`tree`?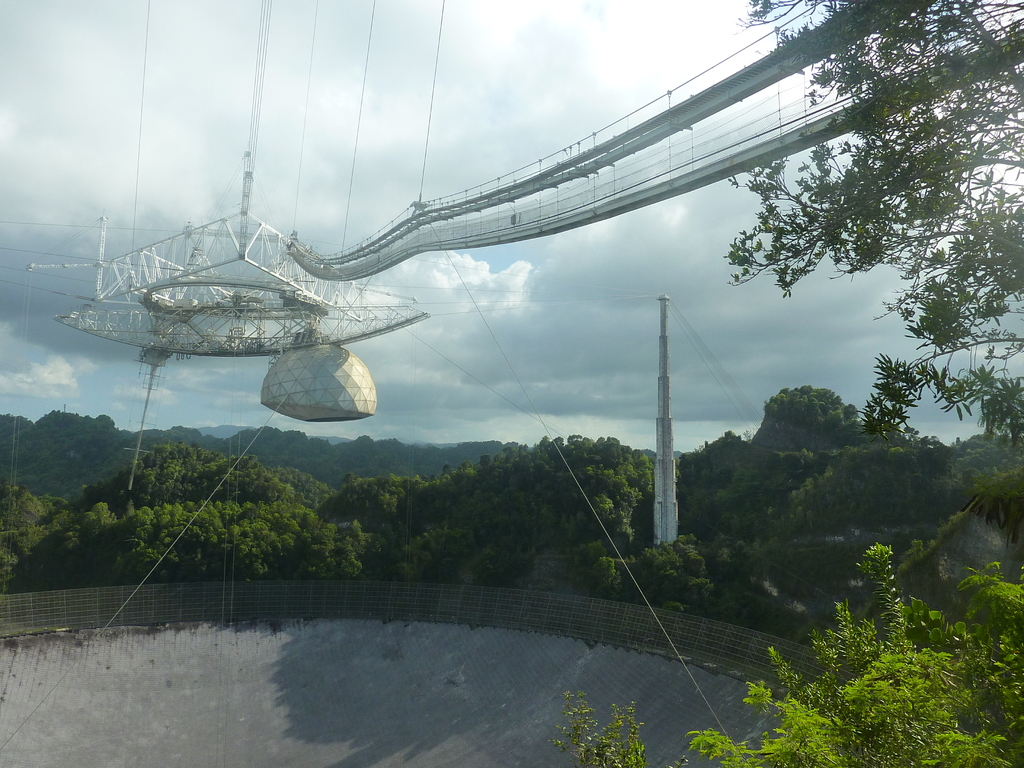
[725,0,1023,451]
